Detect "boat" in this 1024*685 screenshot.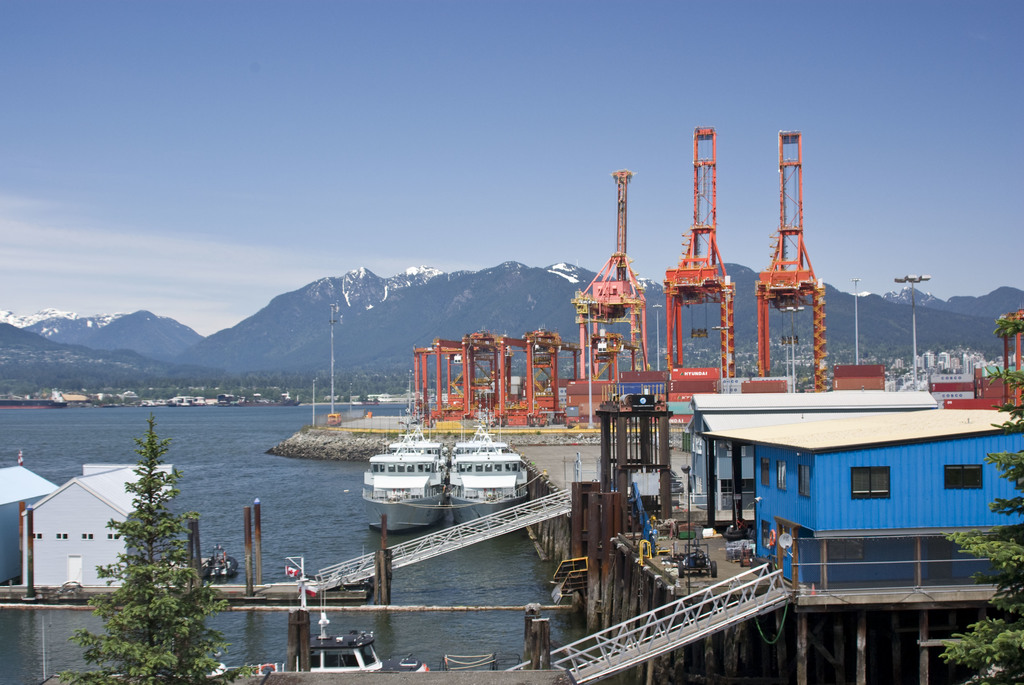
Detection: box=[198, 661, 225, 682].
